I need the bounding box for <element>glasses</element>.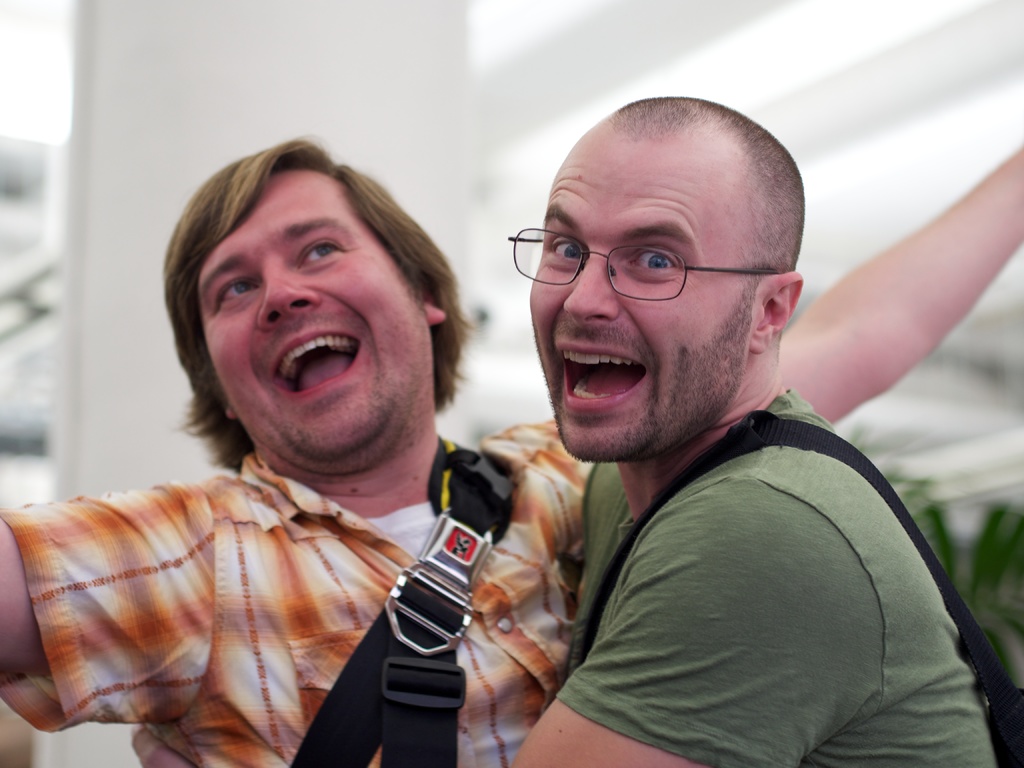
Here it is: locate(505, 225, 784, 301).
